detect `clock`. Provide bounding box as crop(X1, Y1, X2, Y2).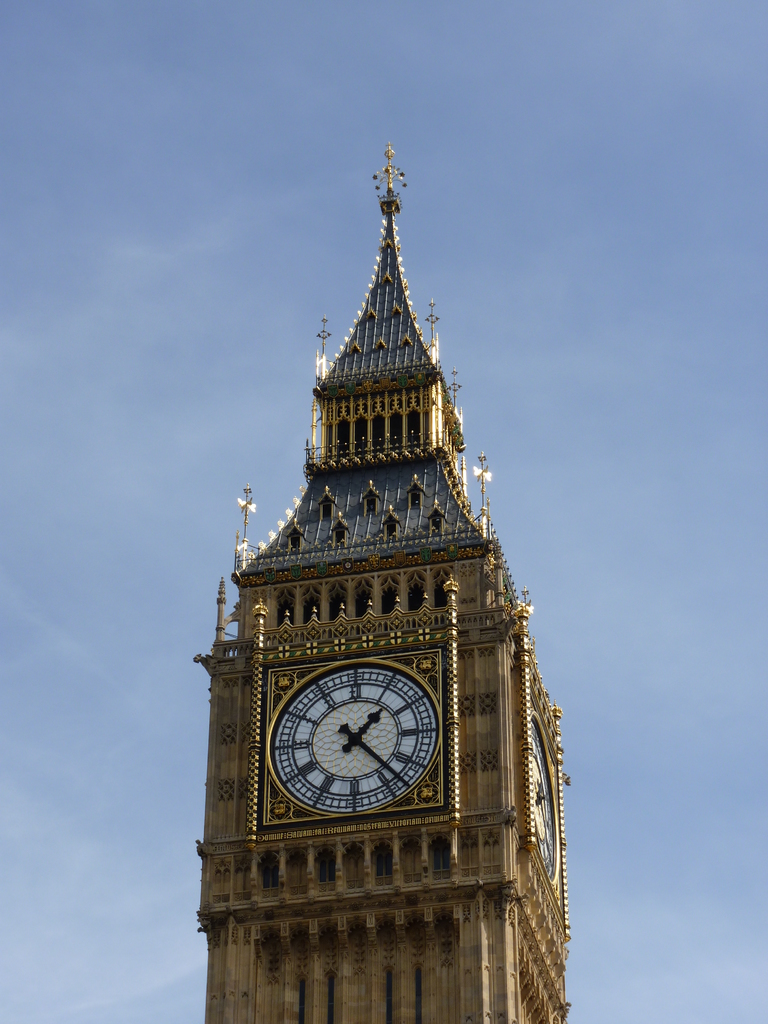
crop(256, 671, 454, 834).
